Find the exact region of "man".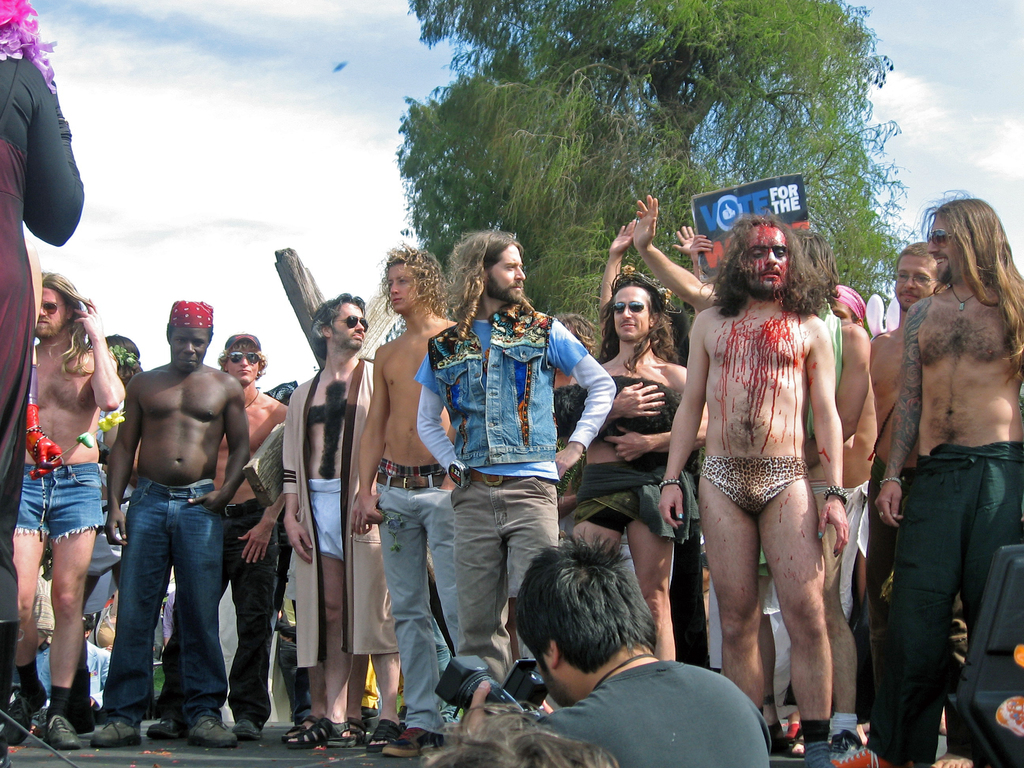
Exact region: 415:229:615:710.
